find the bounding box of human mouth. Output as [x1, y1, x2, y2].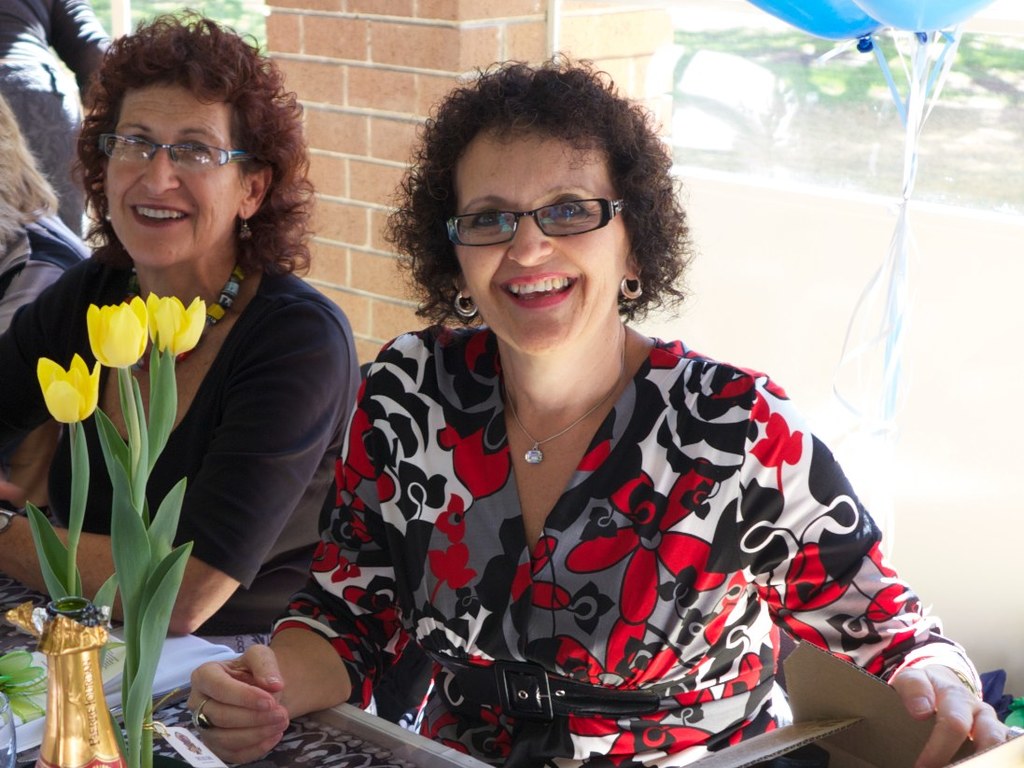
[127, 201, 191, 230].
